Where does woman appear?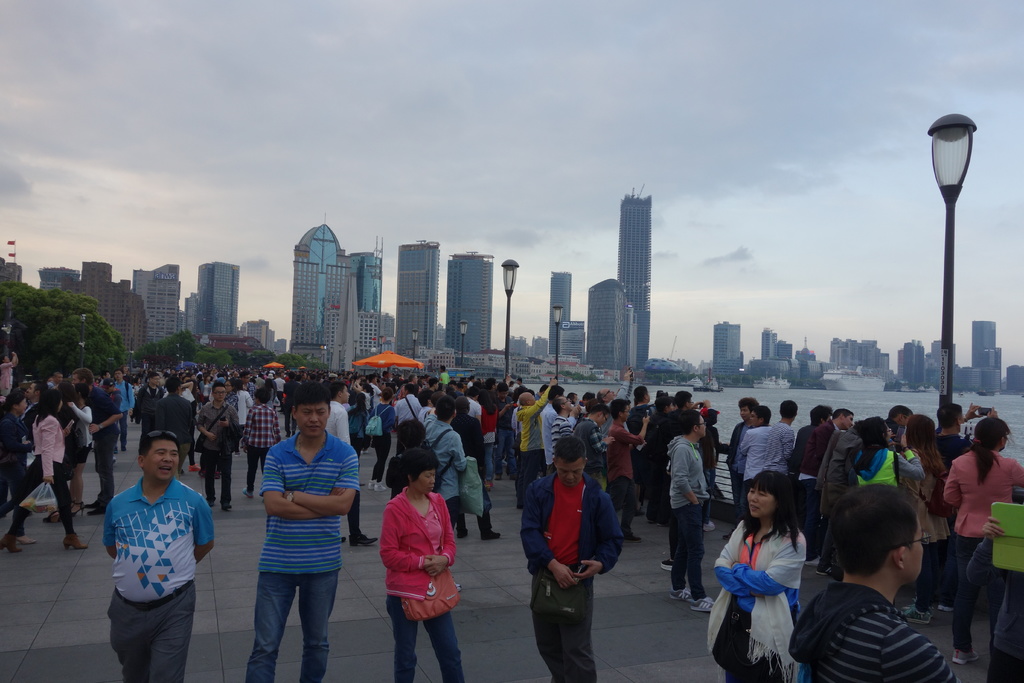
Appears at <bbox>480, 388, 499, 494</bbox>.
